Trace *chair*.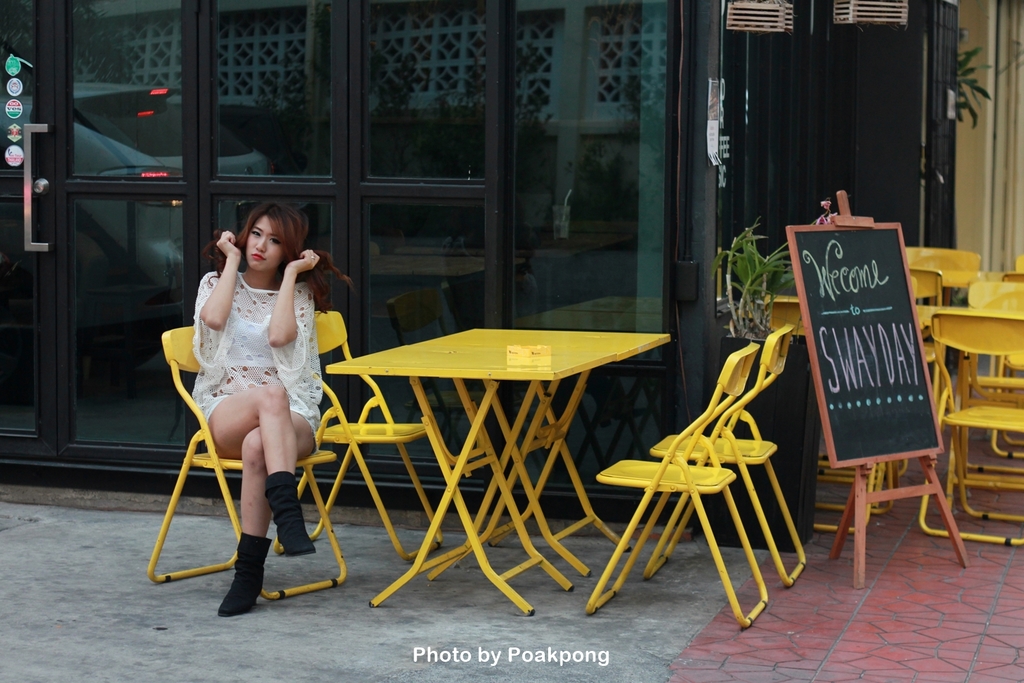
Traced to l=640, t=324, r=810, b=587.
